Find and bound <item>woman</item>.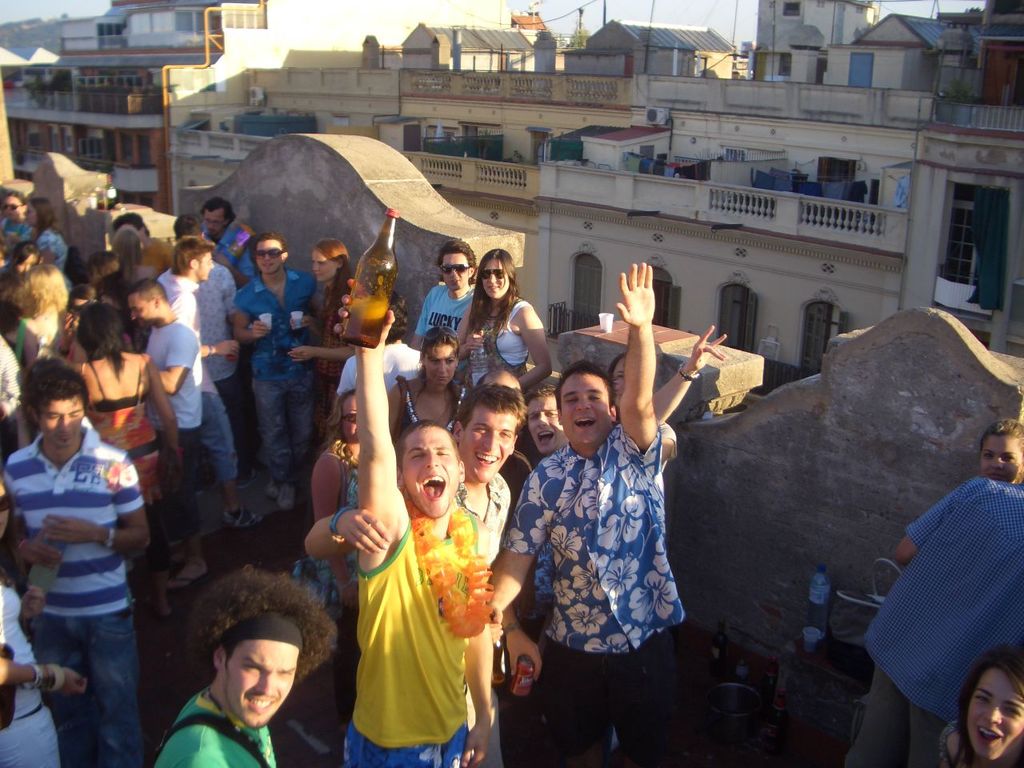
Bound: x1=293 y1=230 x2=363 y2=434.
